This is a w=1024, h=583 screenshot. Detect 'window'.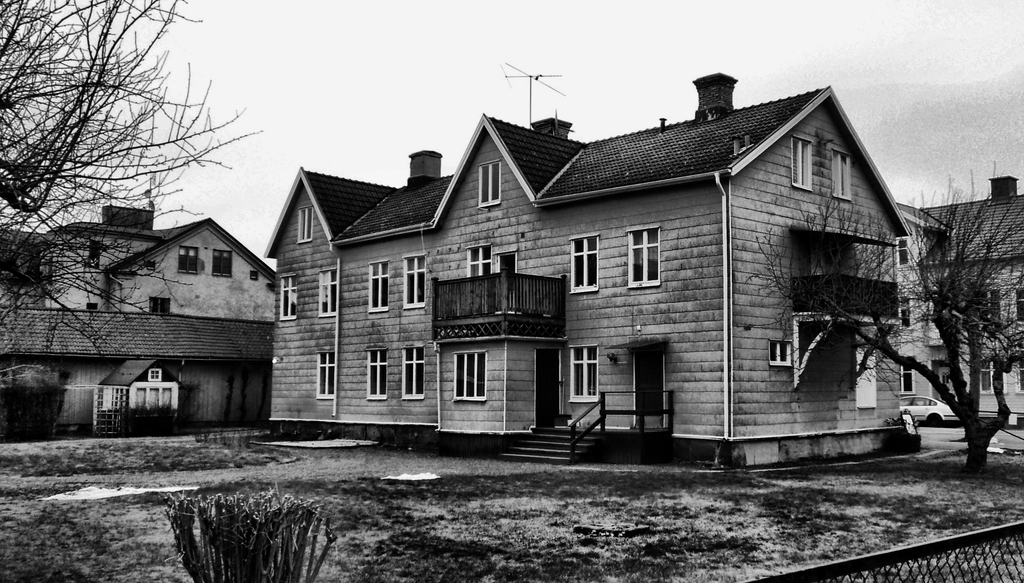
left=150, top=296, right=173, bottom=316.
